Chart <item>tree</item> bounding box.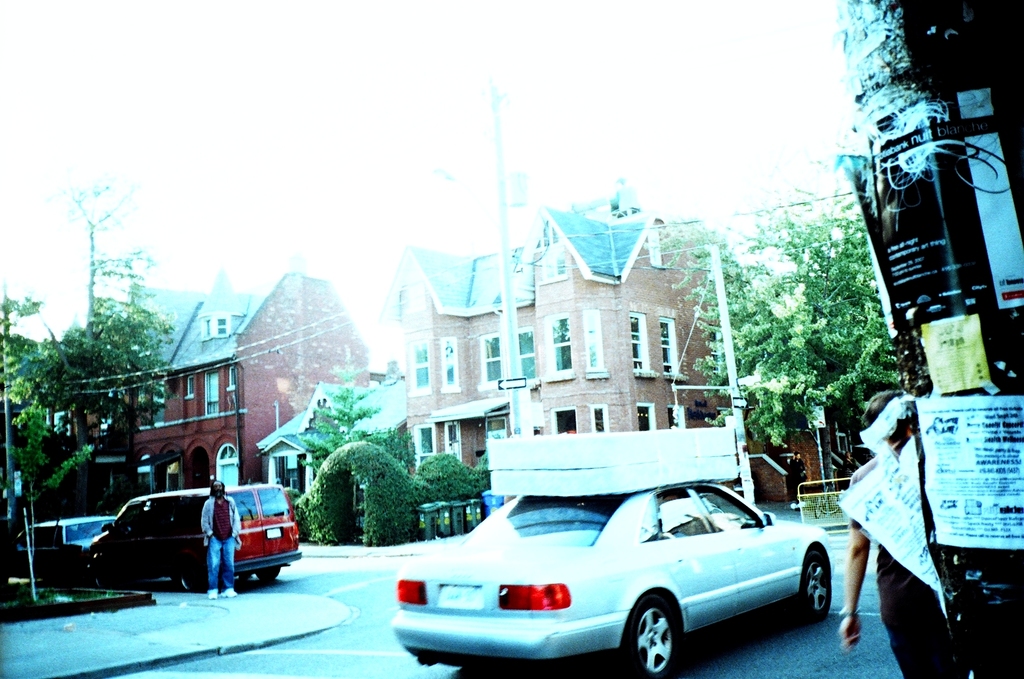
Charted: (653,182,905,498).
